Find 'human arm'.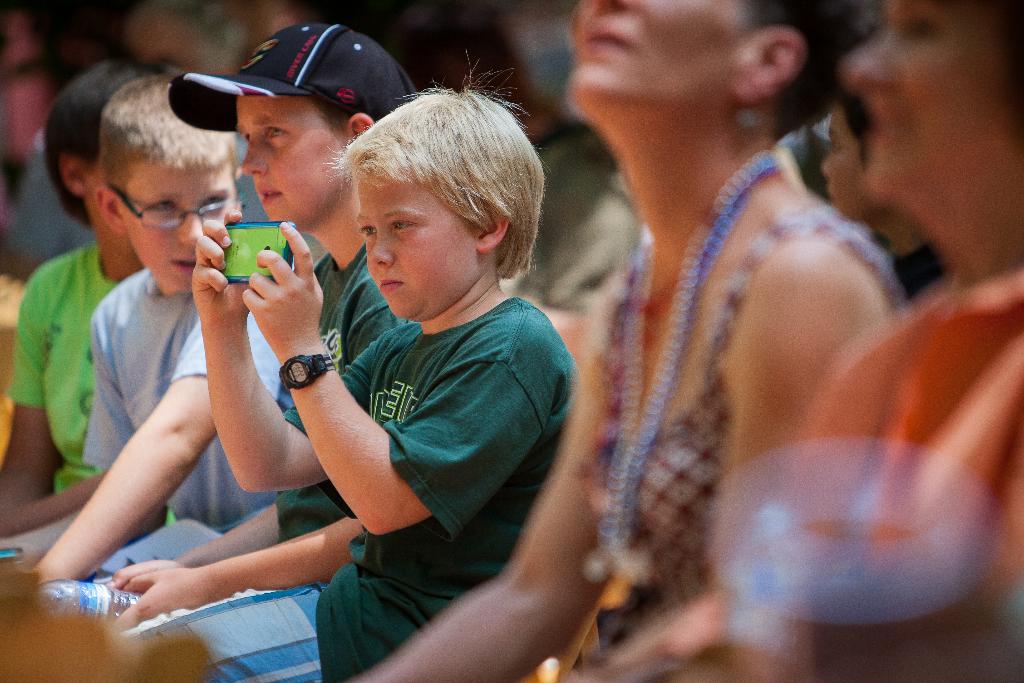
(left=0, top=260, right=63, bottom=541).
